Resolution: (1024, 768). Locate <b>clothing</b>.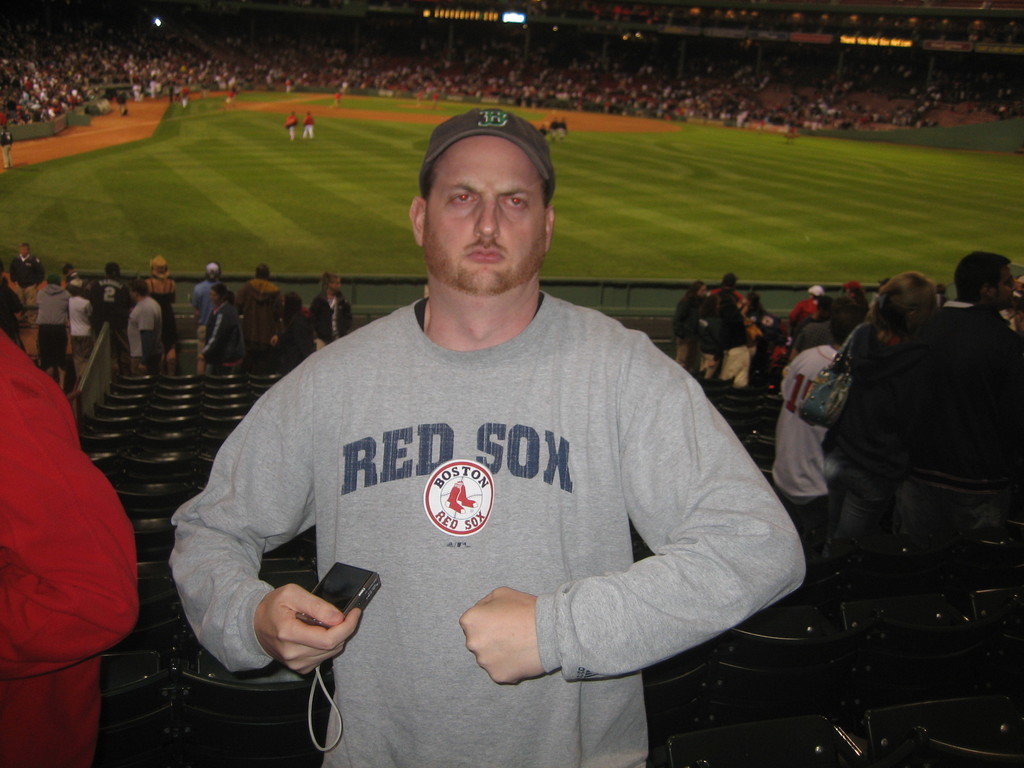
pyautogui.locateOnScreen(764, 330, 833, 532).
